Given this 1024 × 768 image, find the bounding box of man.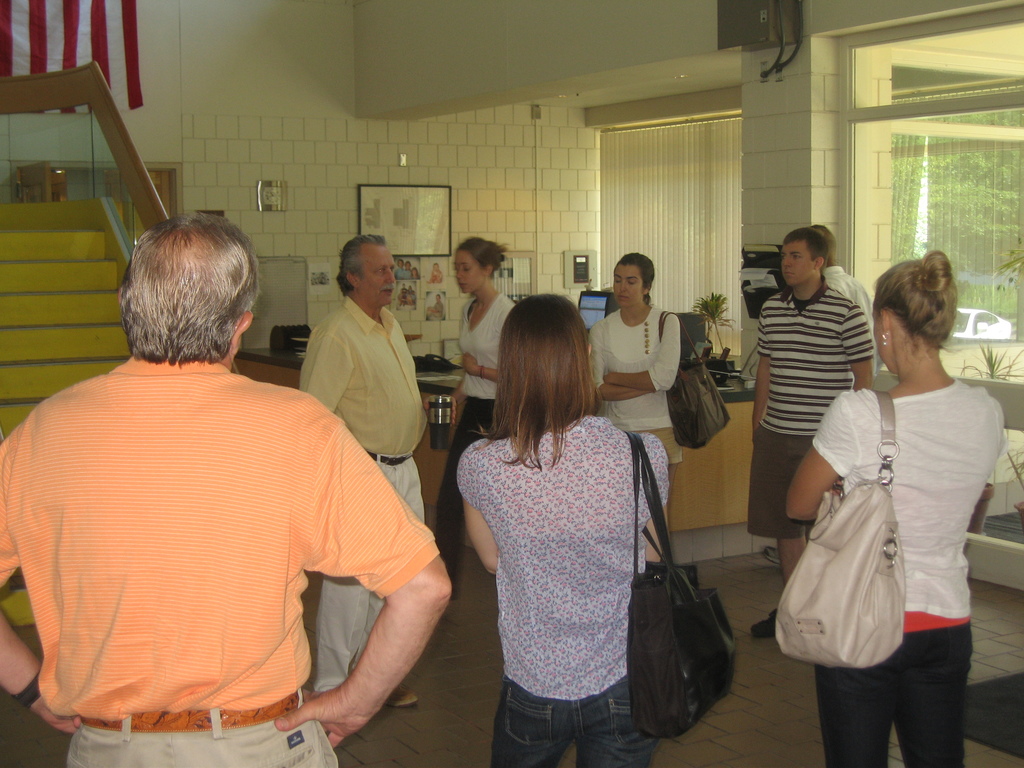
x1=743, y1=229, x2=876, y2=638.
